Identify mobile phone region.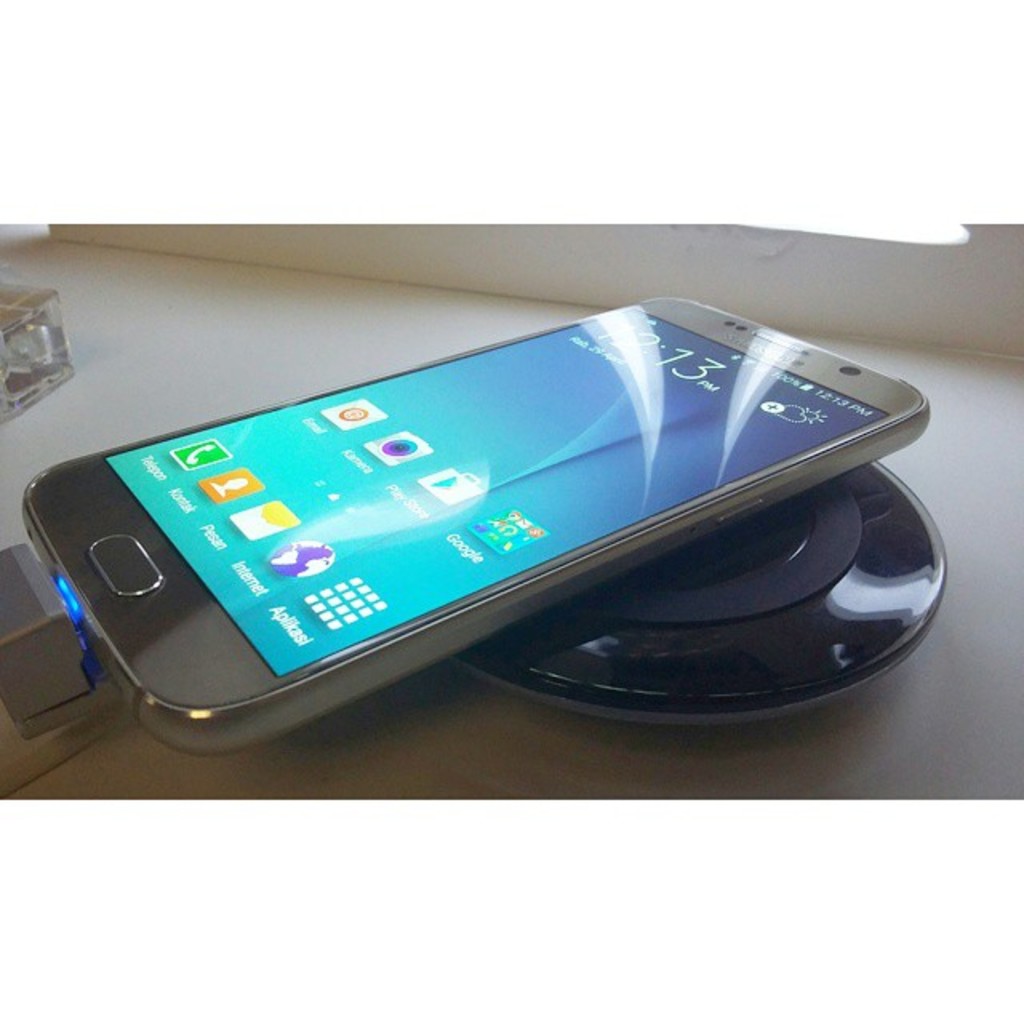
Region: select_region(26, 283, 954, 722).
